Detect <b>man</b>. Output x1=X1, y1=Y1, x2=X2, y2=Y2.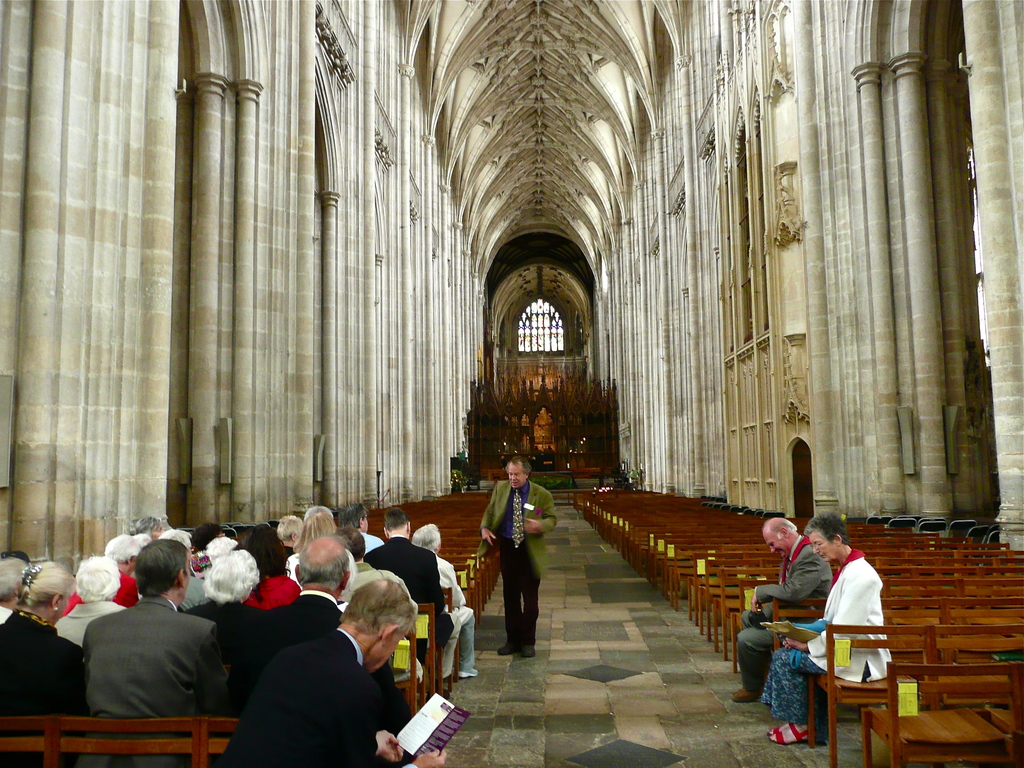
x1=479, y1=454, x2=557, y2=657.
